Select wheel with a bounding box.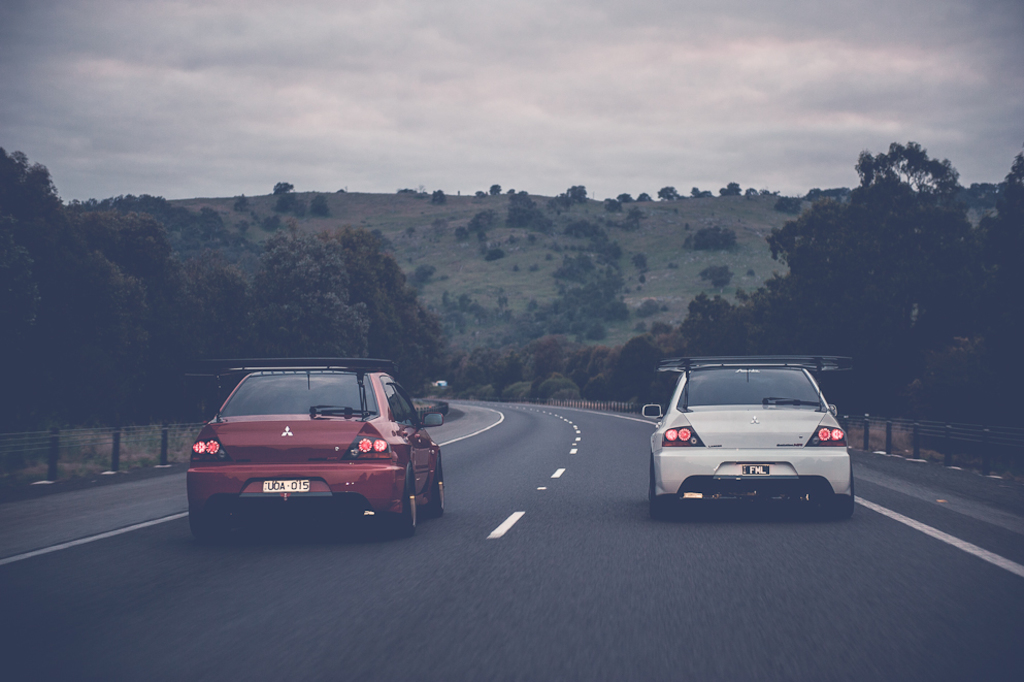
(428,456,447,514).
